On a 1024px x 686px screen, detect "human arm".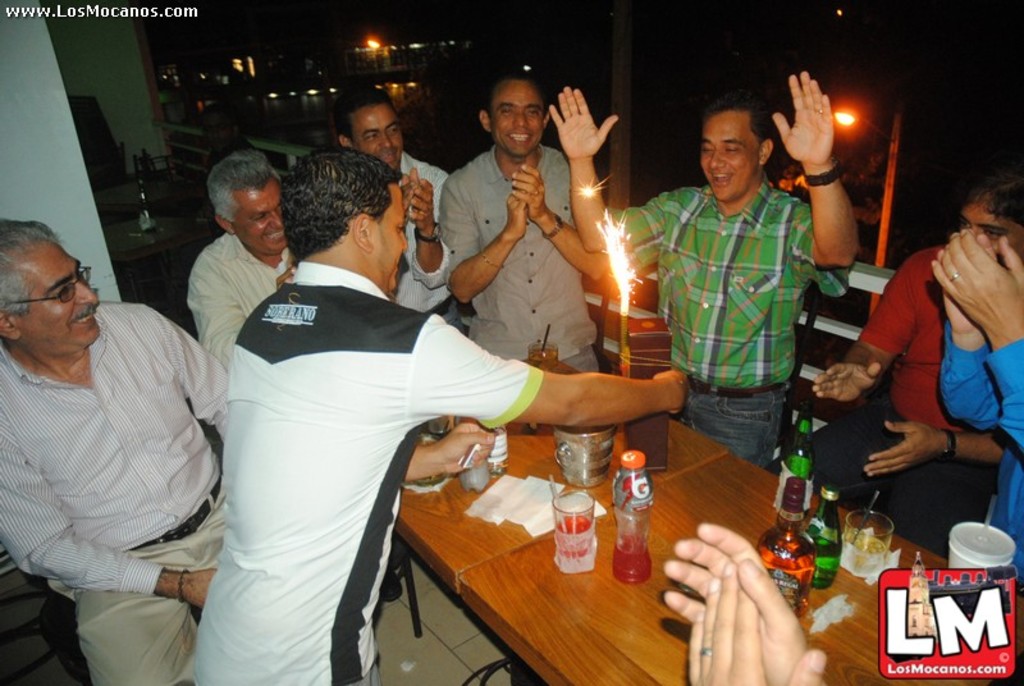
410 422 498 483.
